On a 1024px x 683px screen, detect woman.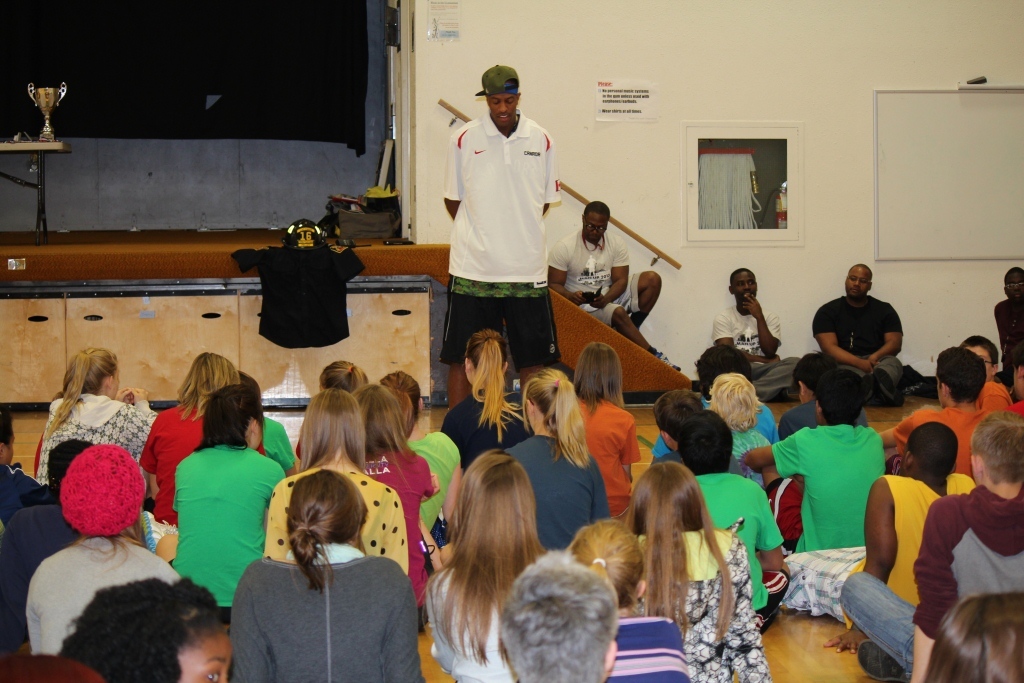
<region>567, 344, 642, 522</region>.
